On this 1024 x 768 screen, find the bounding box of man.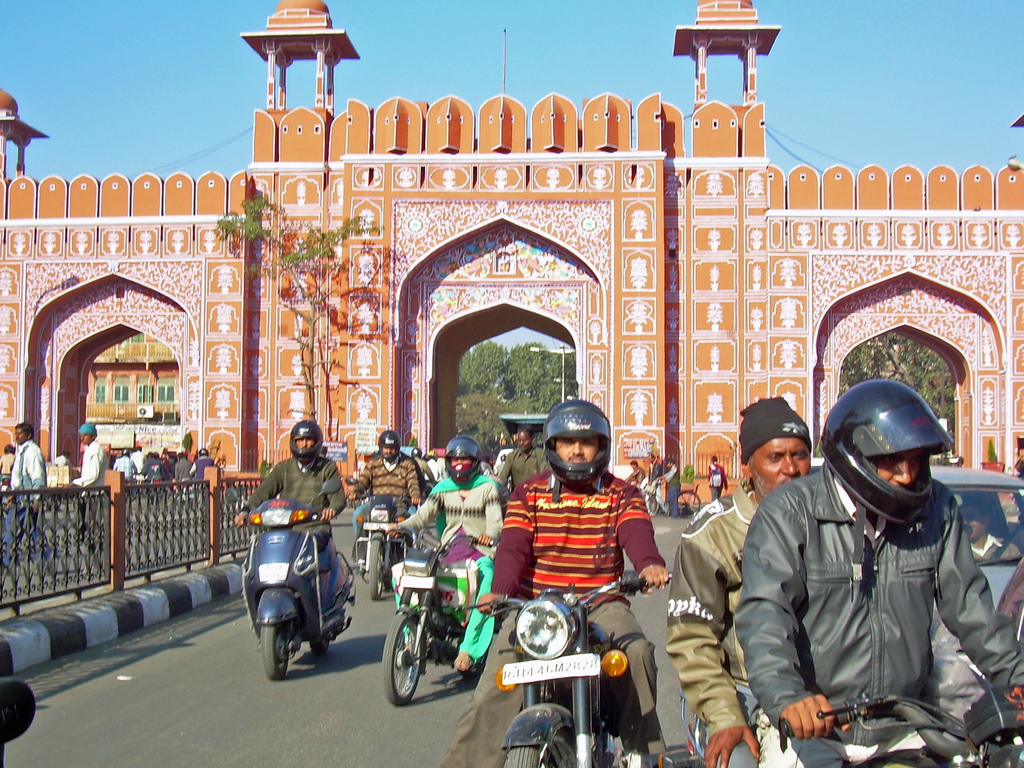
Bounding box: {"left": 960, "top": 501, "right": 1020, "bottom": 561}.
